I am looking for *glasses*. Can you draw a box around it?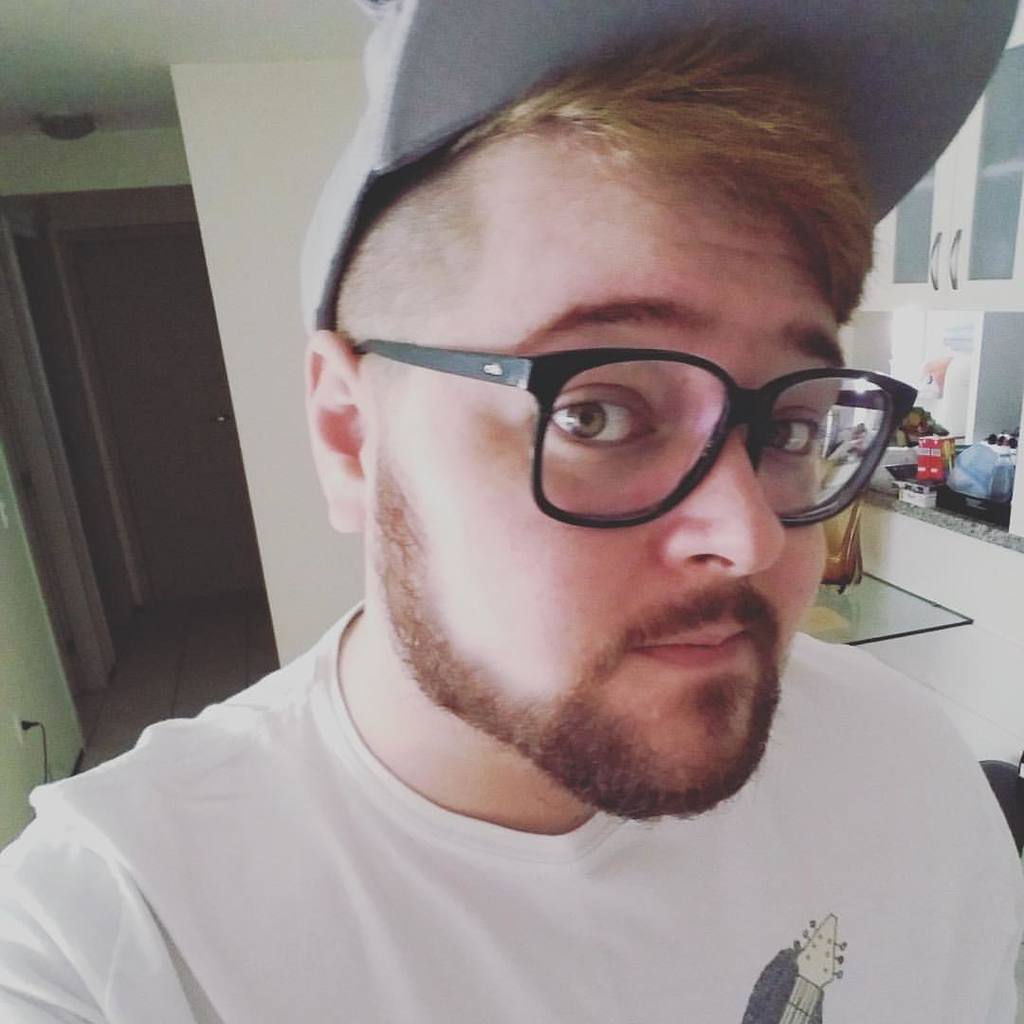
Sure, the bounding box is 350,306,917,544.
